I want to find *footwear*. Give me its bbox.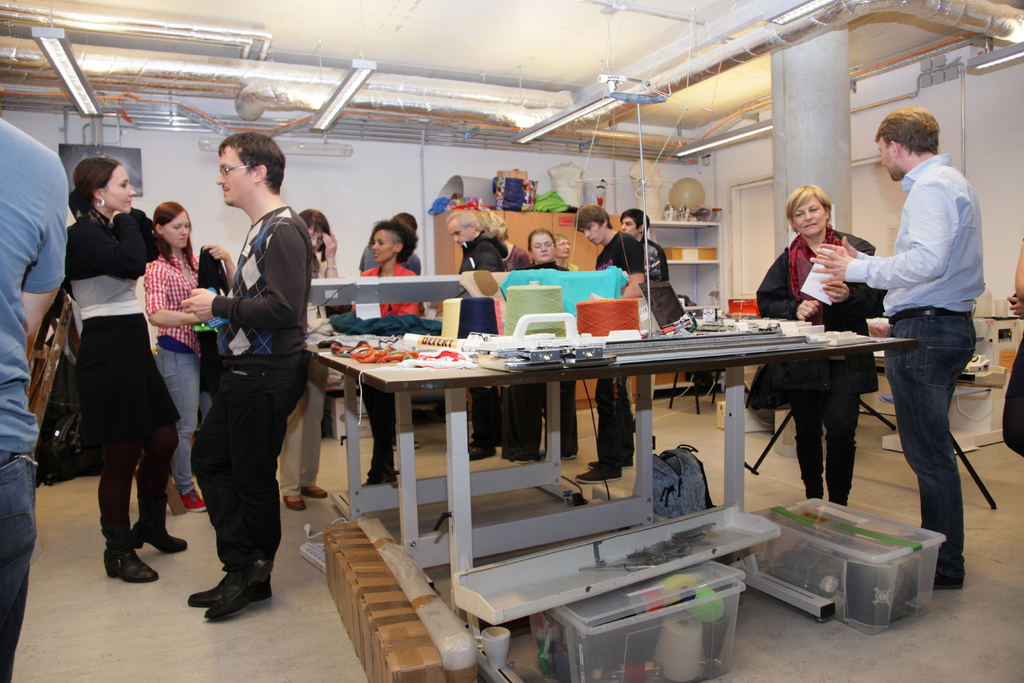
588 457 603 473.
